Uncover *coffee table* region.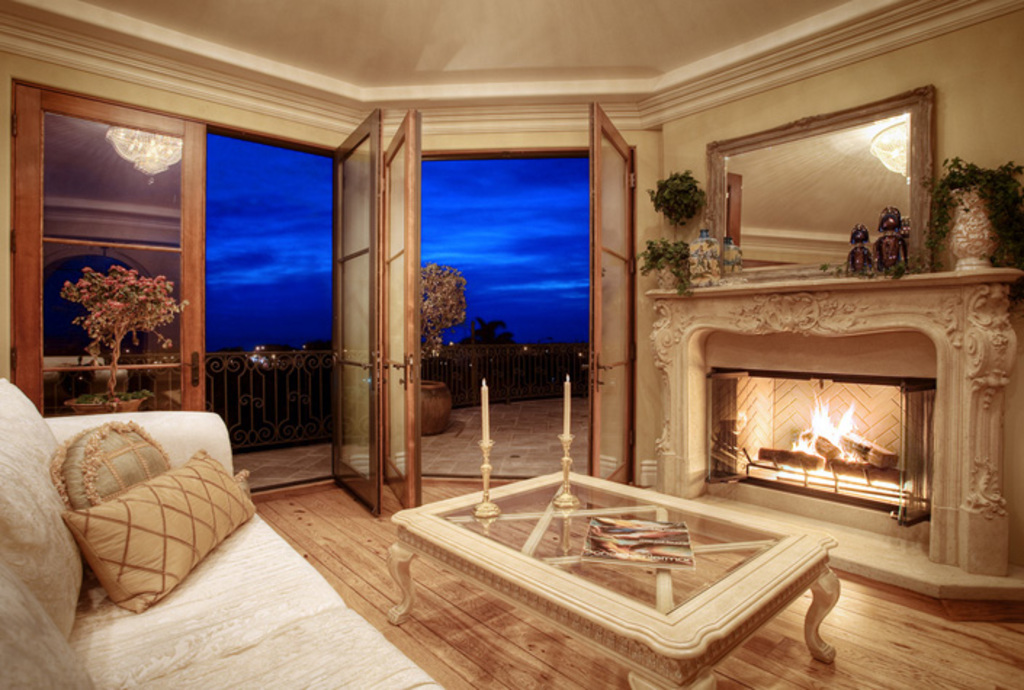
Uncovered: bbox=(356, 458, 835, 678).
